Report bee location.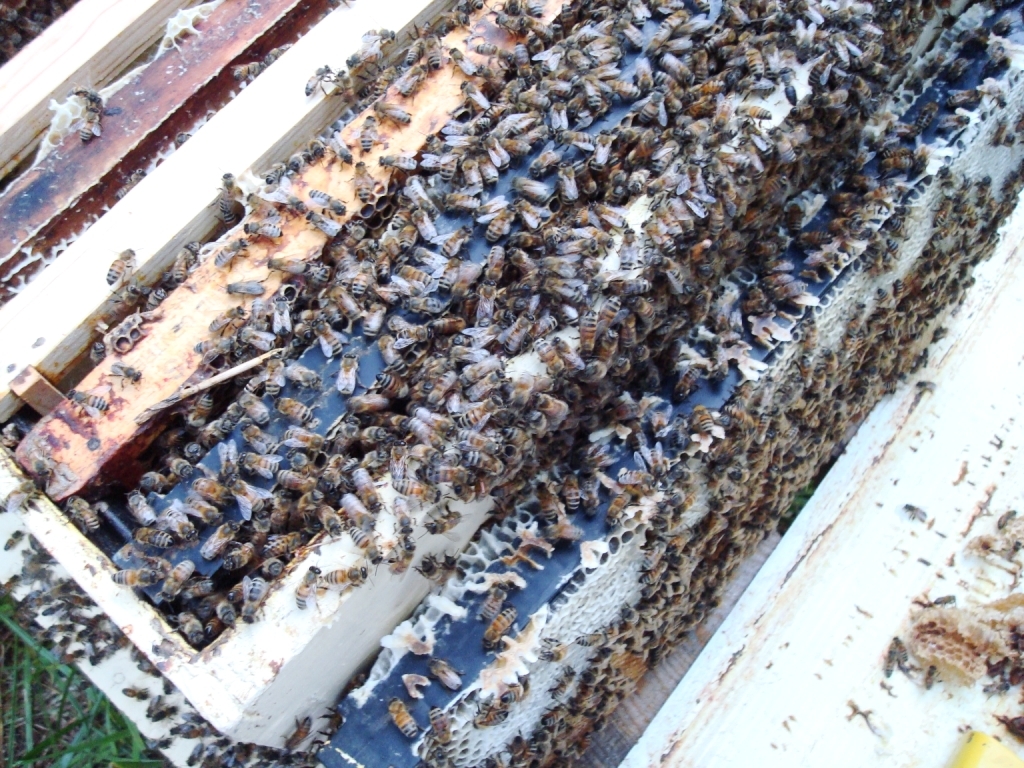
Report: locate(746, 41, 773, 74).
